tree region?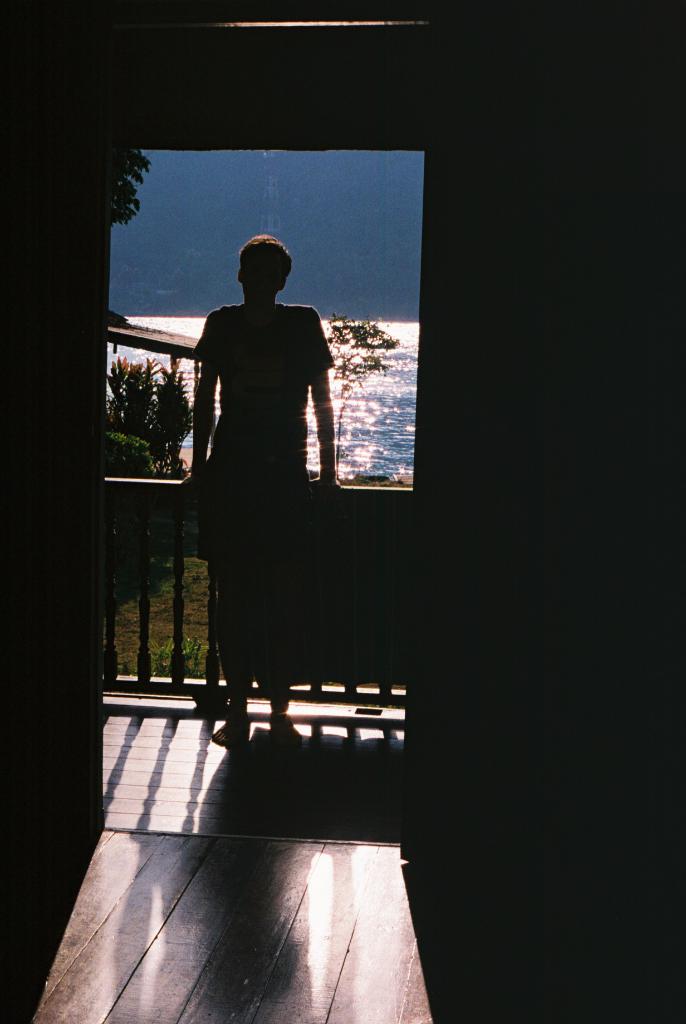
BBox(101, 345, 206, 464)
